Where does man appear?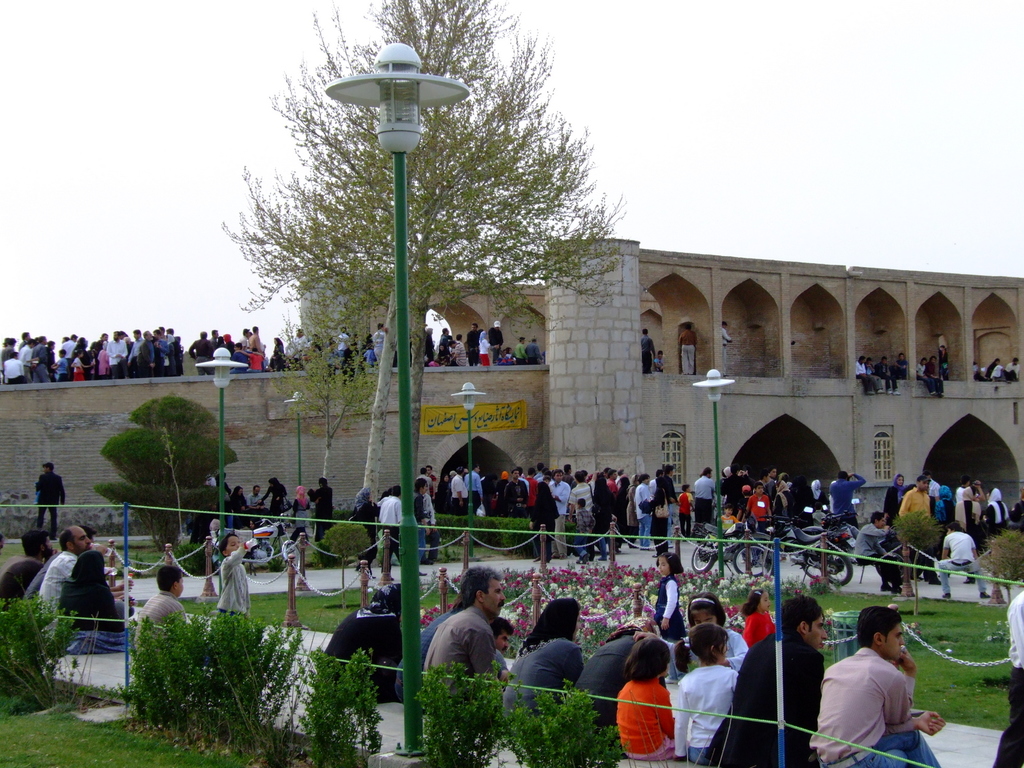
Appears at [678, 321, 700, 375].
